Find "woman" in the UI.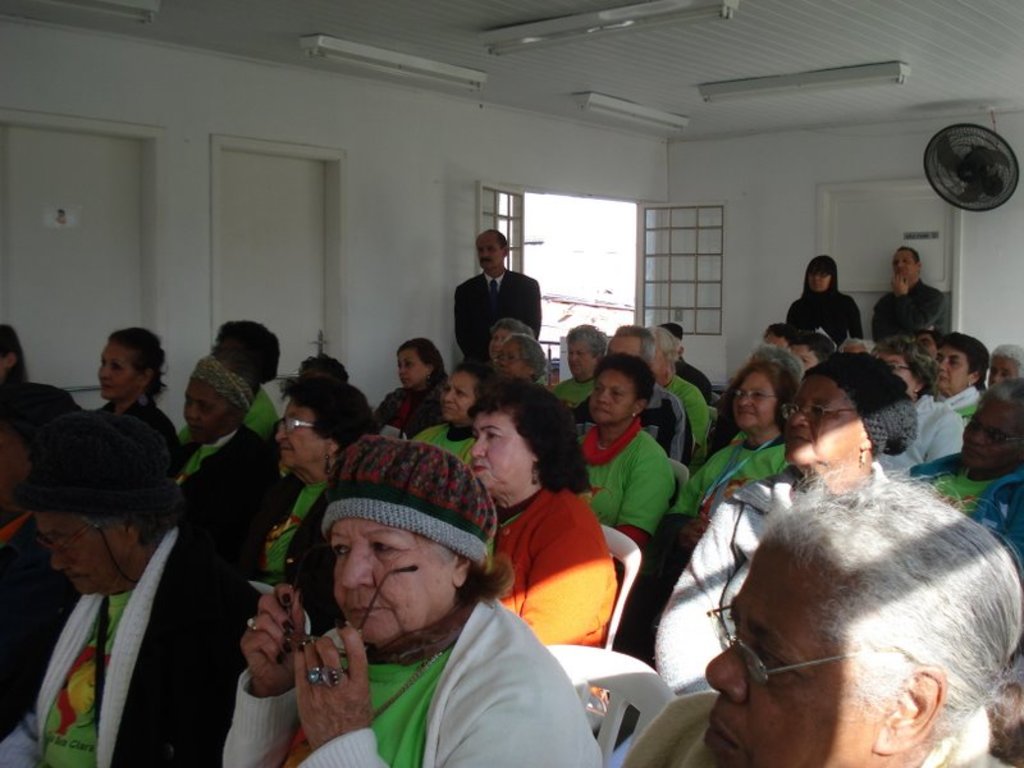
UI element at 652,358,797,605.
